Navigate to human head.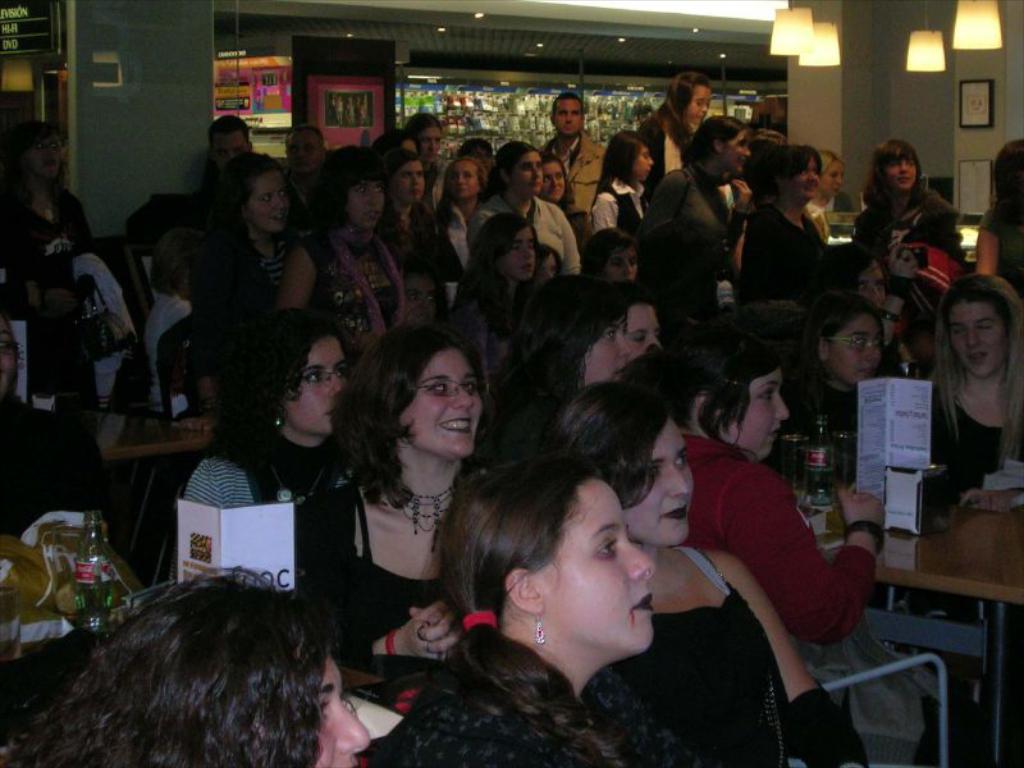
Navigation target: x1=540 y1=155 x2=570 y2=207.
